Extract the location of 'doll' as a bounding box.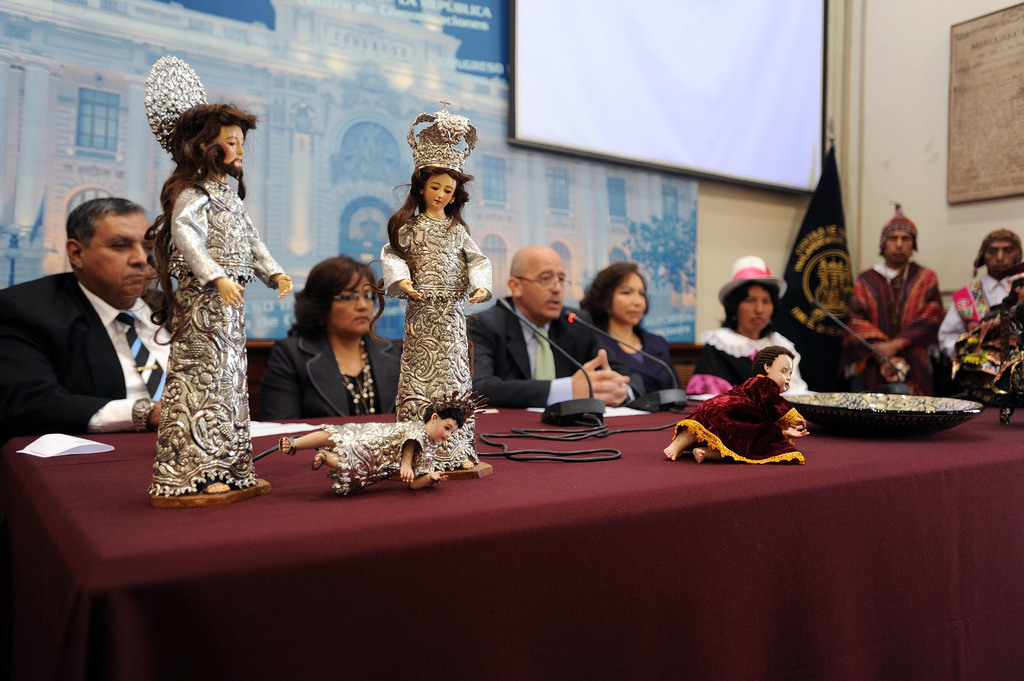
crop(662, 349, 808, 461).
